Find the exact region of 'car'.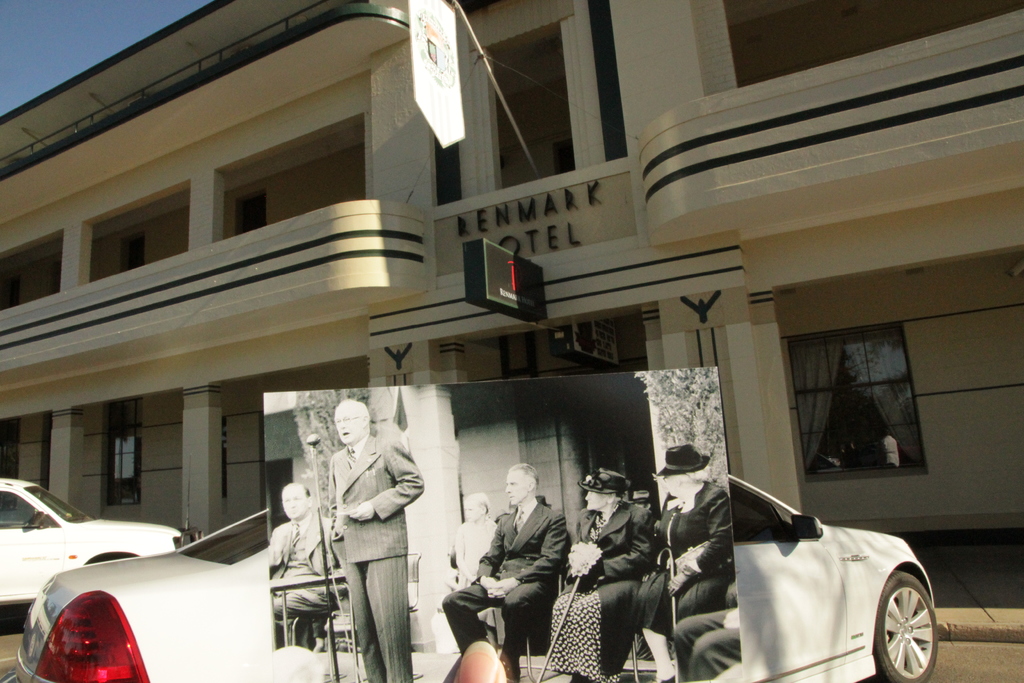
Exact region: locate(0, 478, 200, 613).
